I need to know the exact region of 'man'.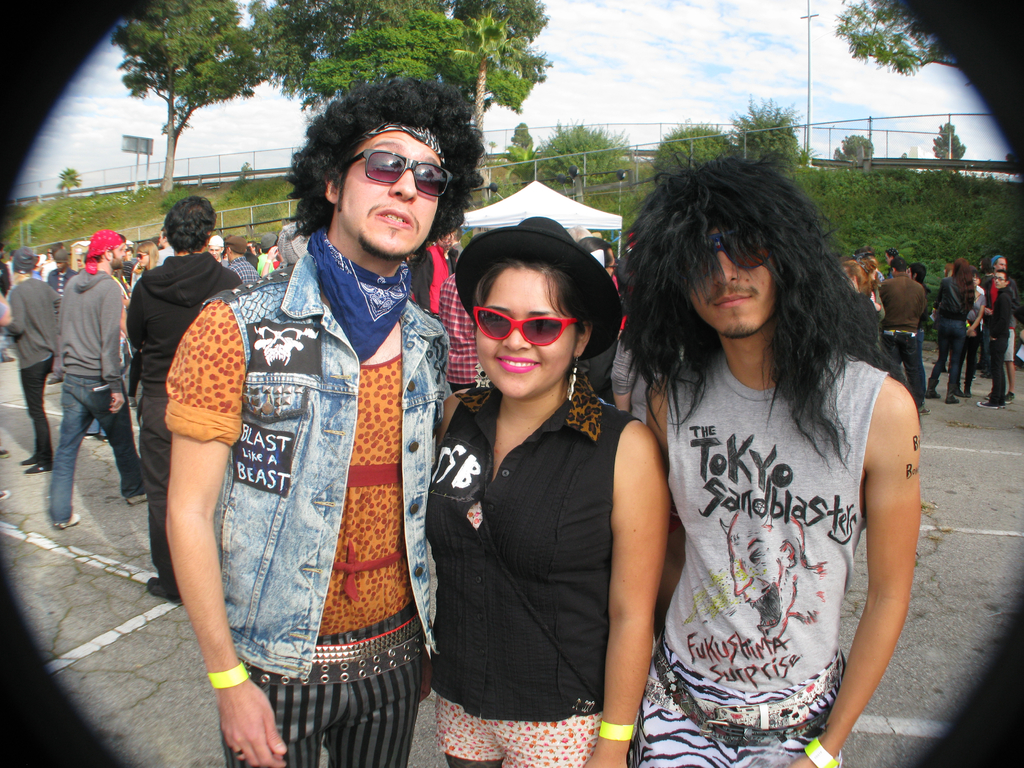
Region: Rect(605, 155, 919, 767).
